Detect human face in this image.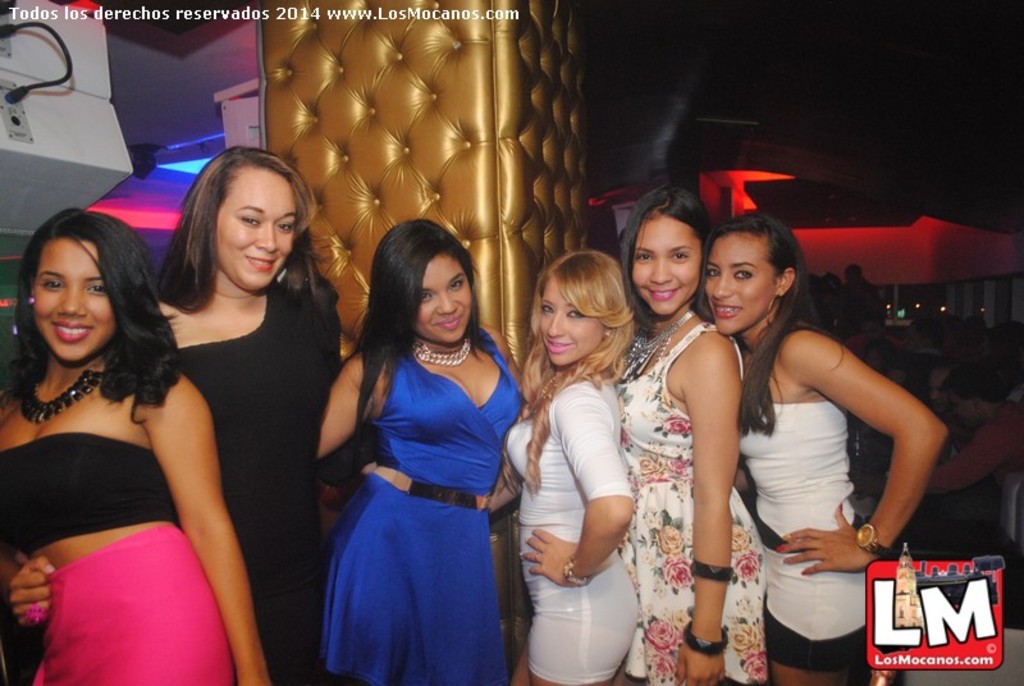
Detection: box=[705, 232, 776, 338].
